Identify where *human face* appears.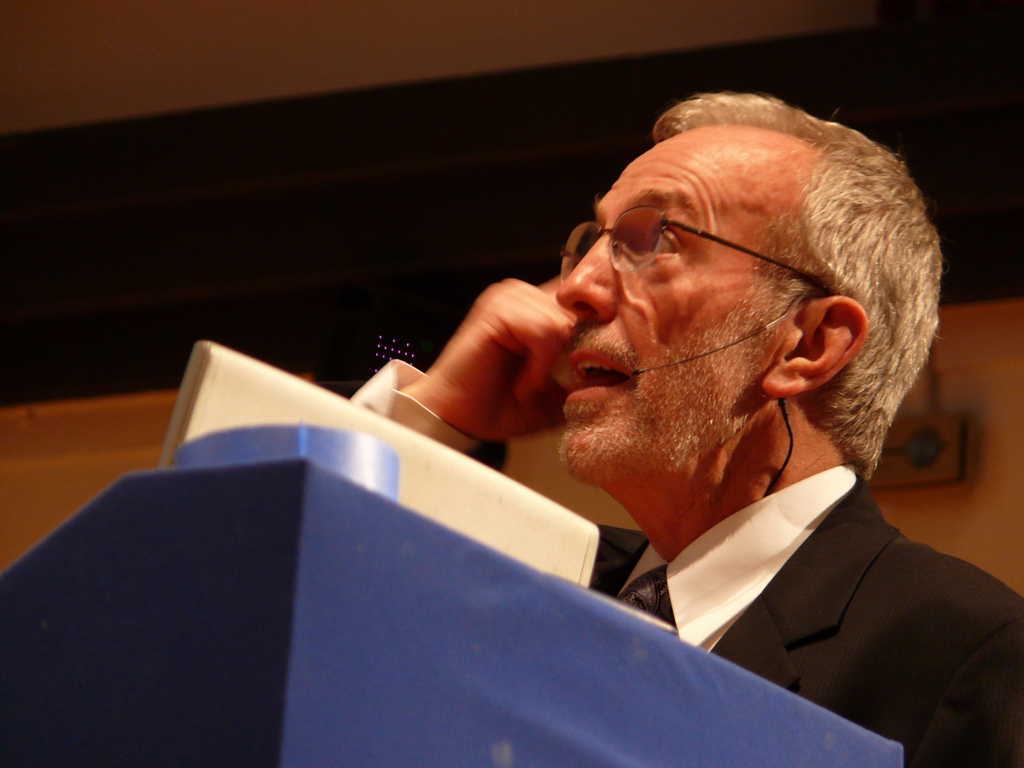
Appears at 554,140,761,480.
